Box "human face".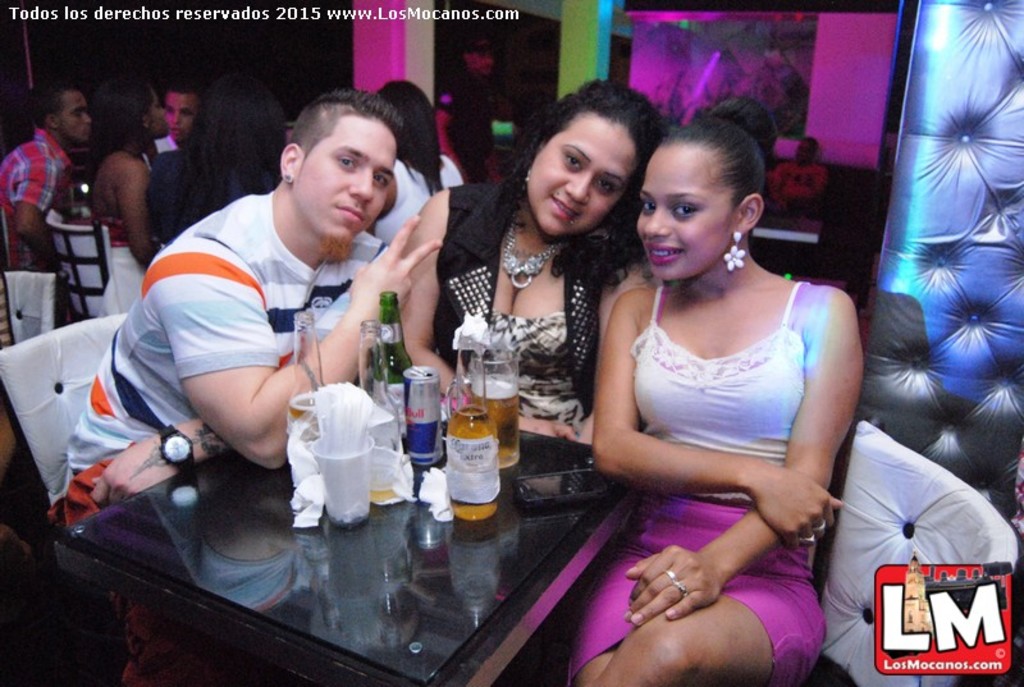
box(166, 93, 196, 139).
